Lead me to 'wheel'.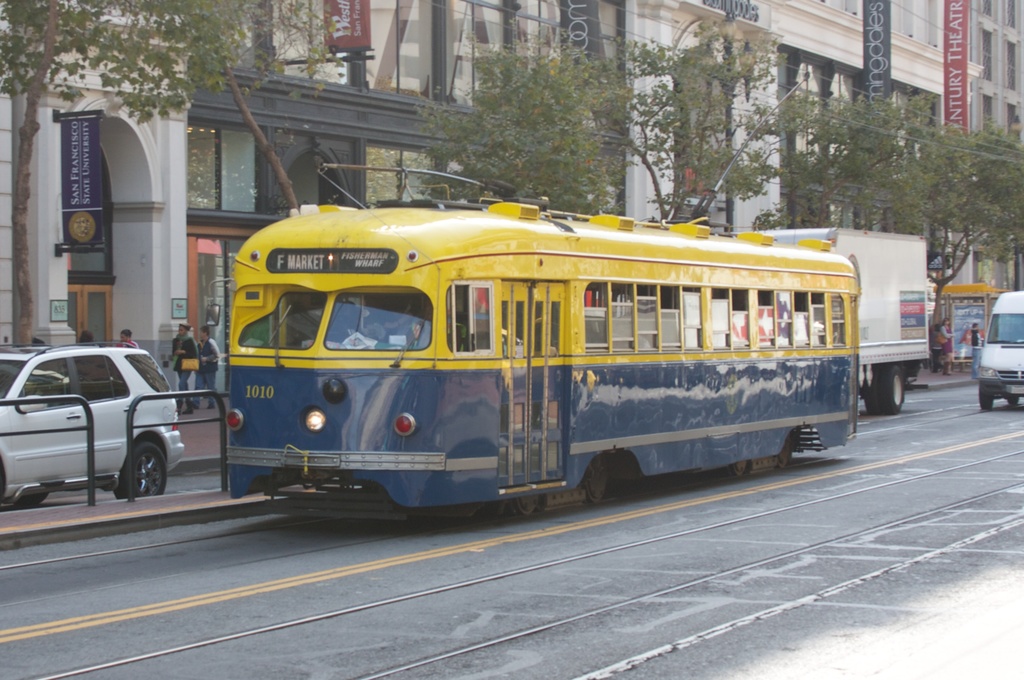
Lead to x1=513, y1=494, x2=540, y2=513.
